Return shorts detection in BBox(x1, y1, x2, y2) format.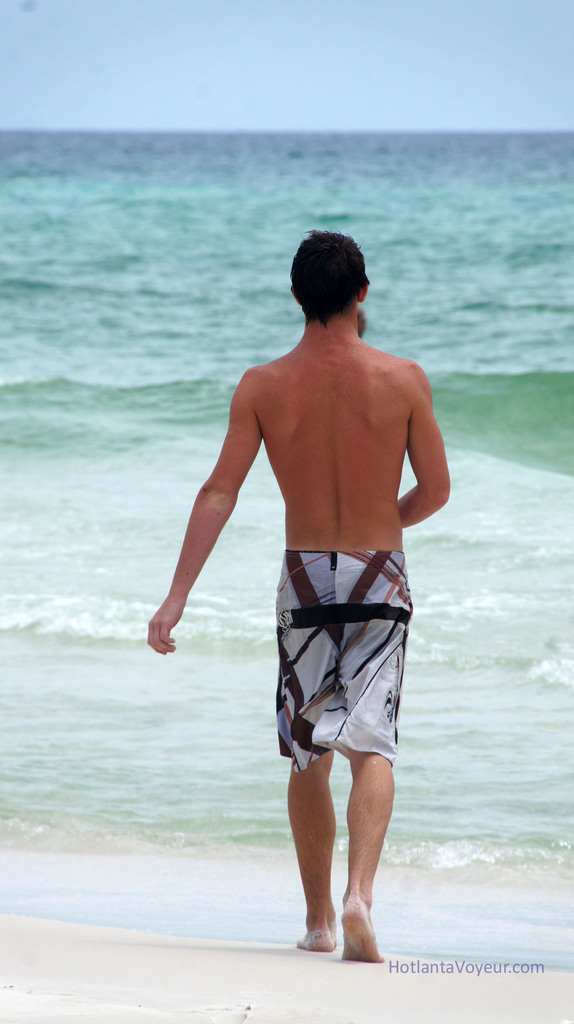
BBox(245, 555, 429, 781).
